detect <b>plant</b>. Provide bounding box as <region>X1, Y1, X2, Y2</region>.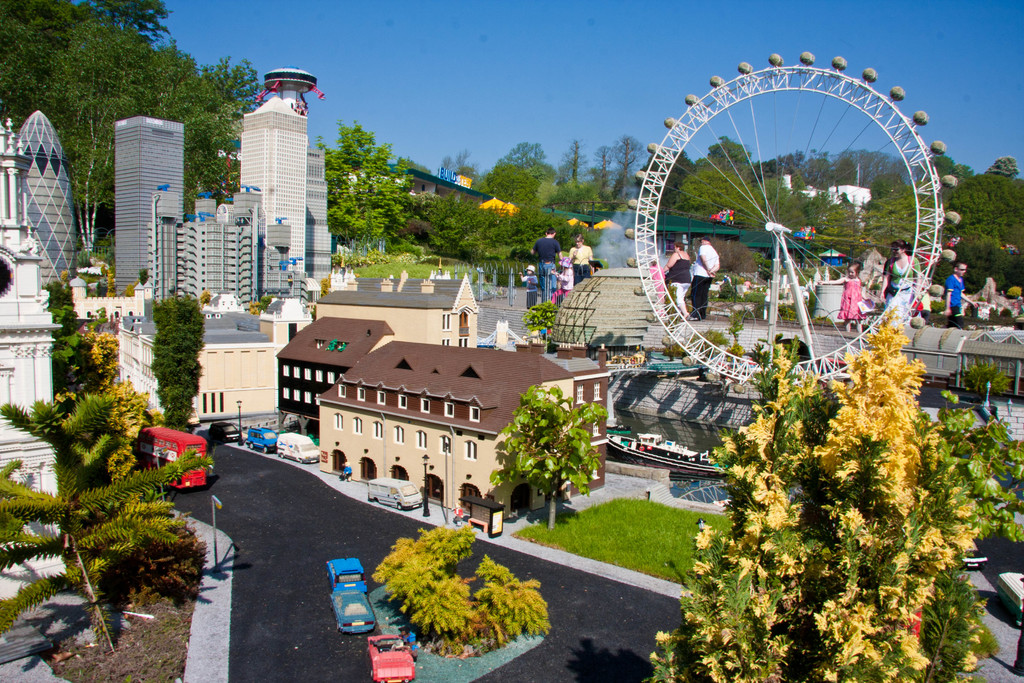
<region>241, 298, 275, 315</region>.
